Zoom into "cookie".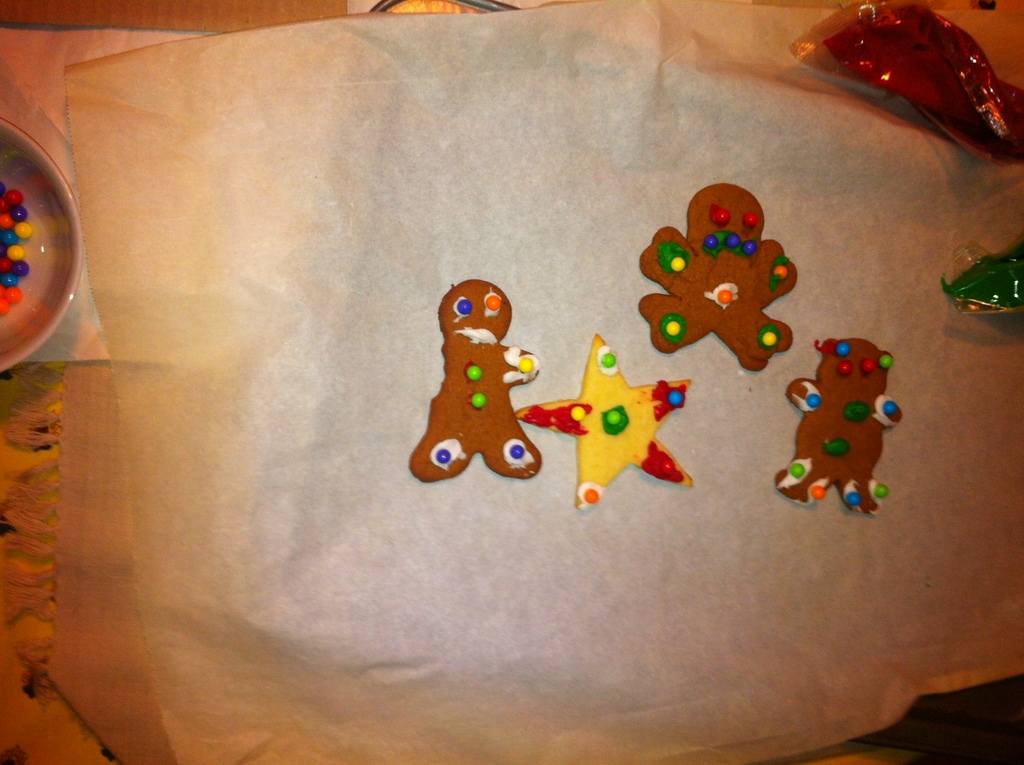
Zoom target: Rect(767, 331, 910, 511).
